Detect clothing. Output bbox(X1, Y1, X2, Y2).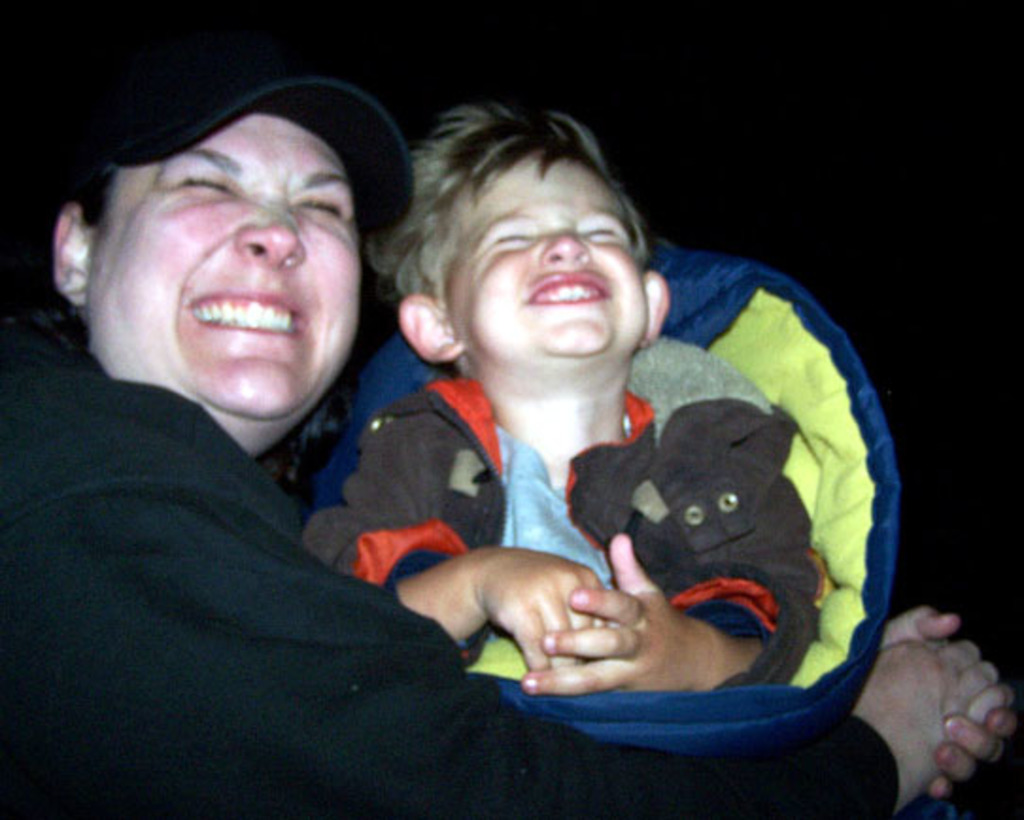
bbox(317, 251, 882, 752).
